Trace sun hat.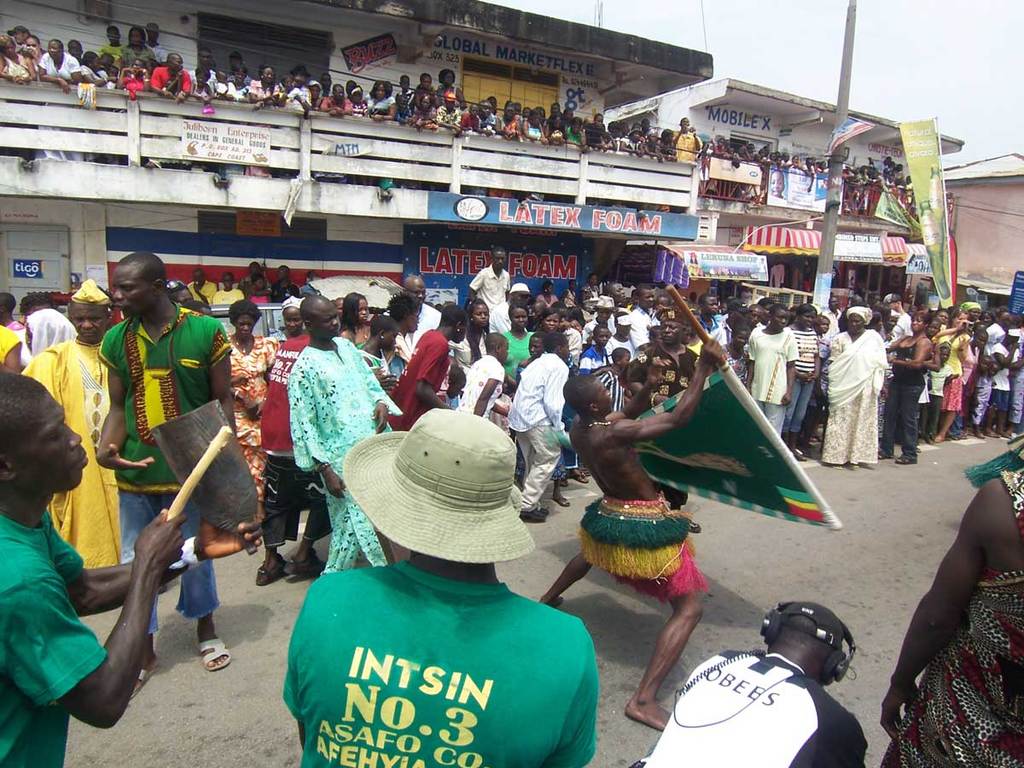
Traced to rect(343, 408, 537, 561).
